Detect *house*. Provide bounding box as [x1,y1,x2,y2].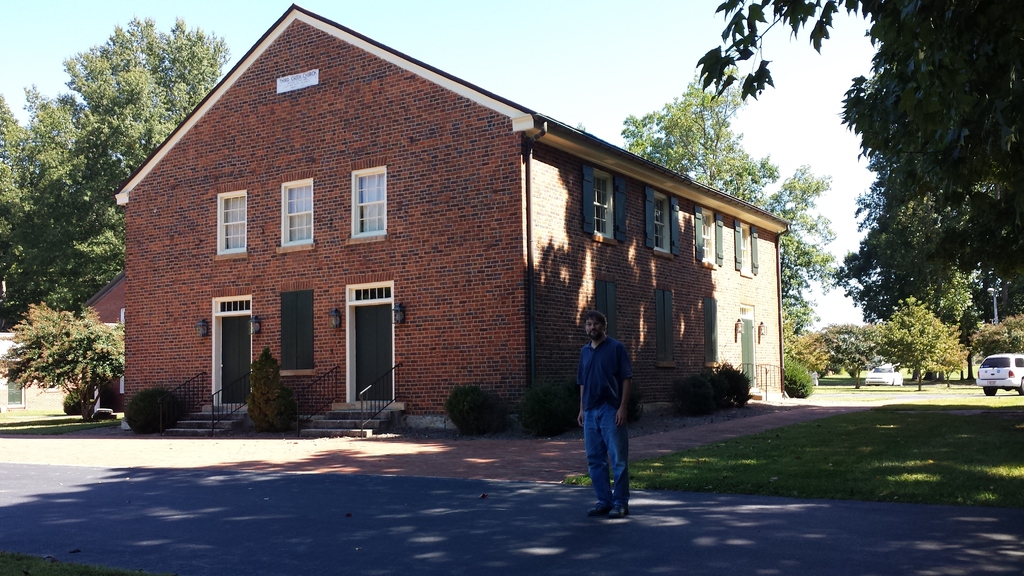
[130,10,783,449].
